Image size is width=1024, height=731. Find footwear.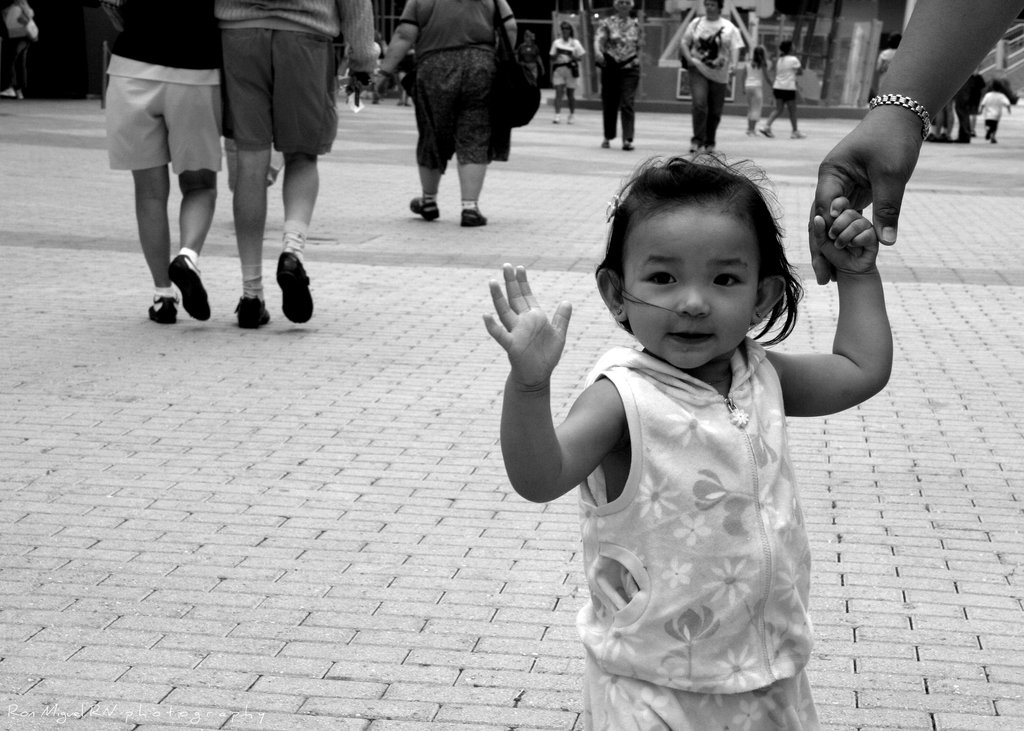
[left=236, top=297, right=269, bottom=332].
